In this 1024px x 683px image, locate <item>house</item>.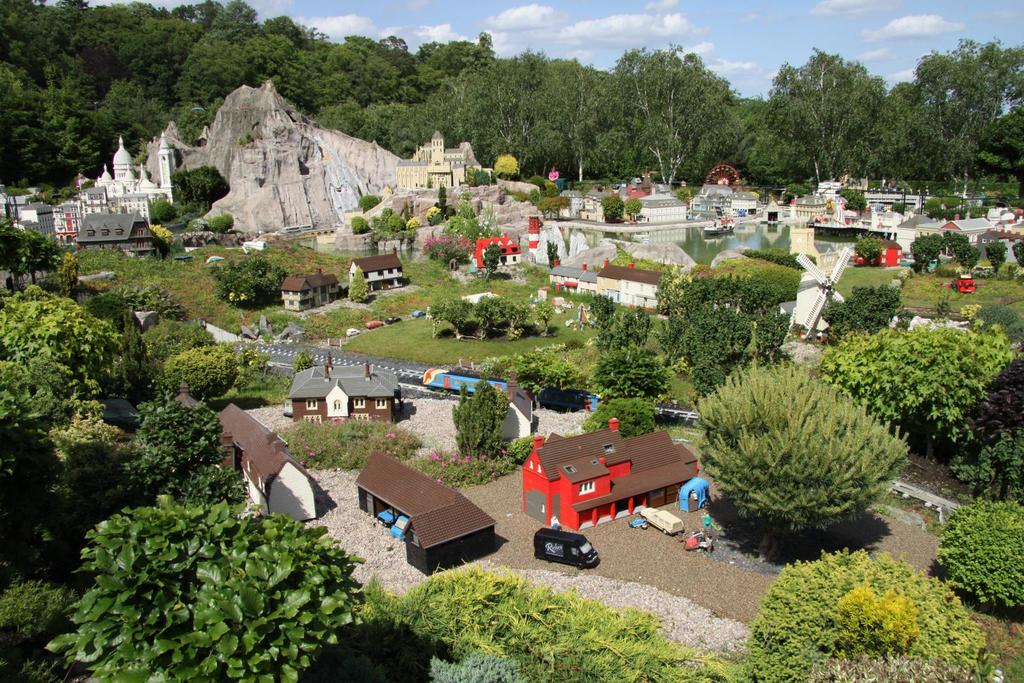
Bounding box: <region>355, 451, 497, 576</region>.
